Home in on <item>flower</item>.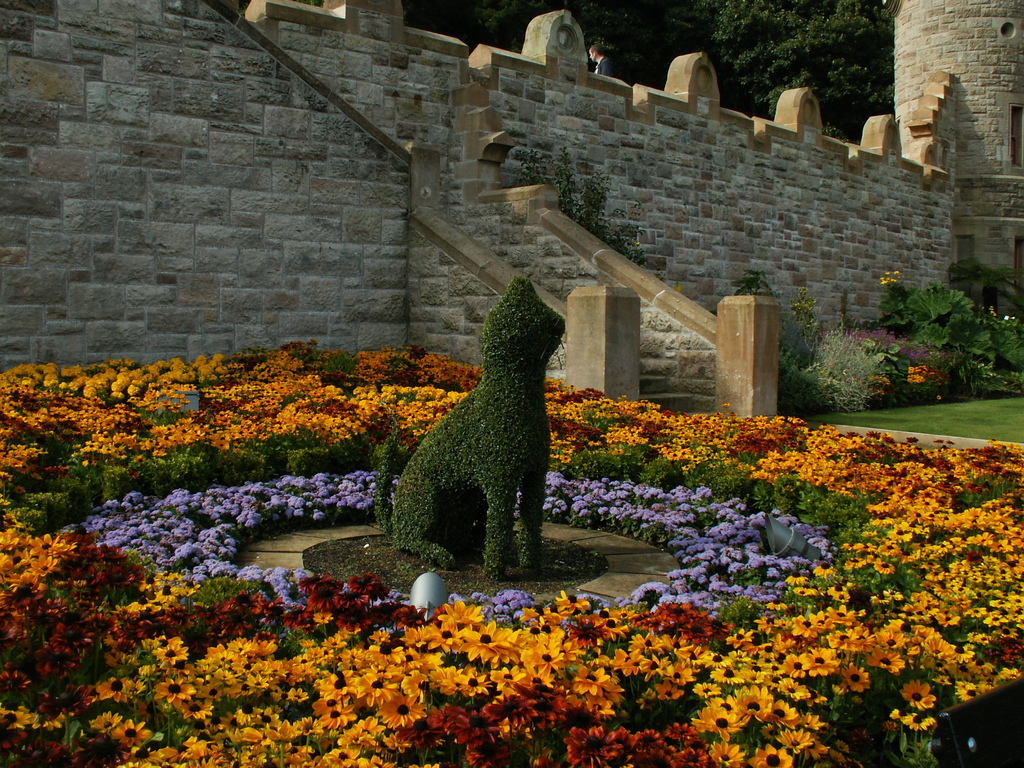
Homed in at (left=989, top=306, right=995, bottom=316).
